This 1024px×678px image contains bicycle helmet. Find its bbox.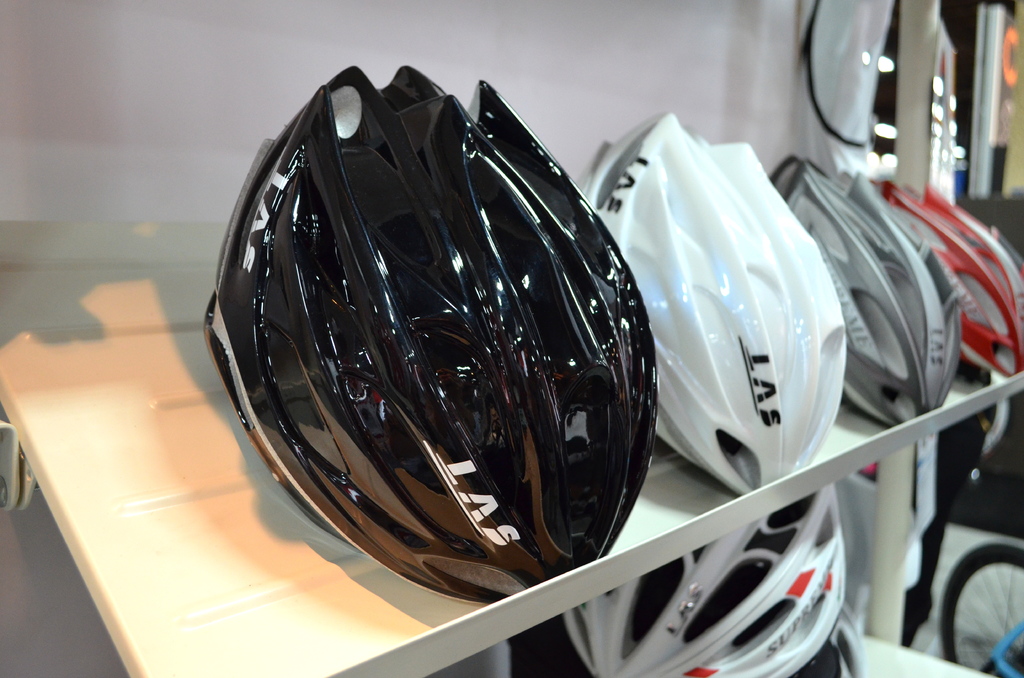
(x1=198, y1=58, x2=659, y2=608).
